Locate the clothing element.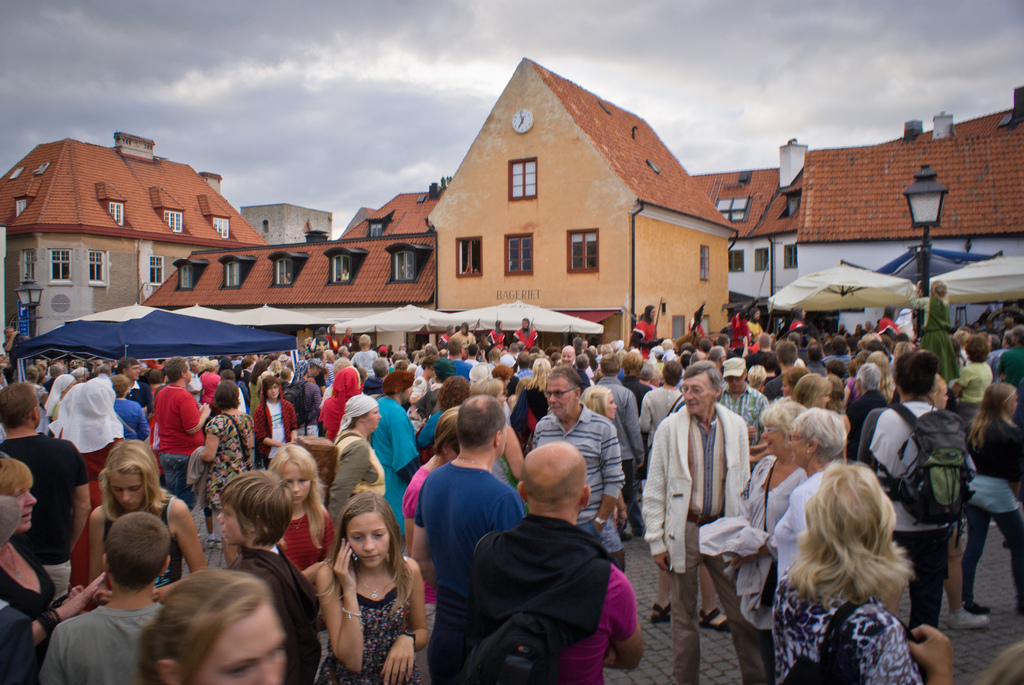
Element bbox: {"left": 323, "top": 358, "right": 335, "bottom": 379}.
